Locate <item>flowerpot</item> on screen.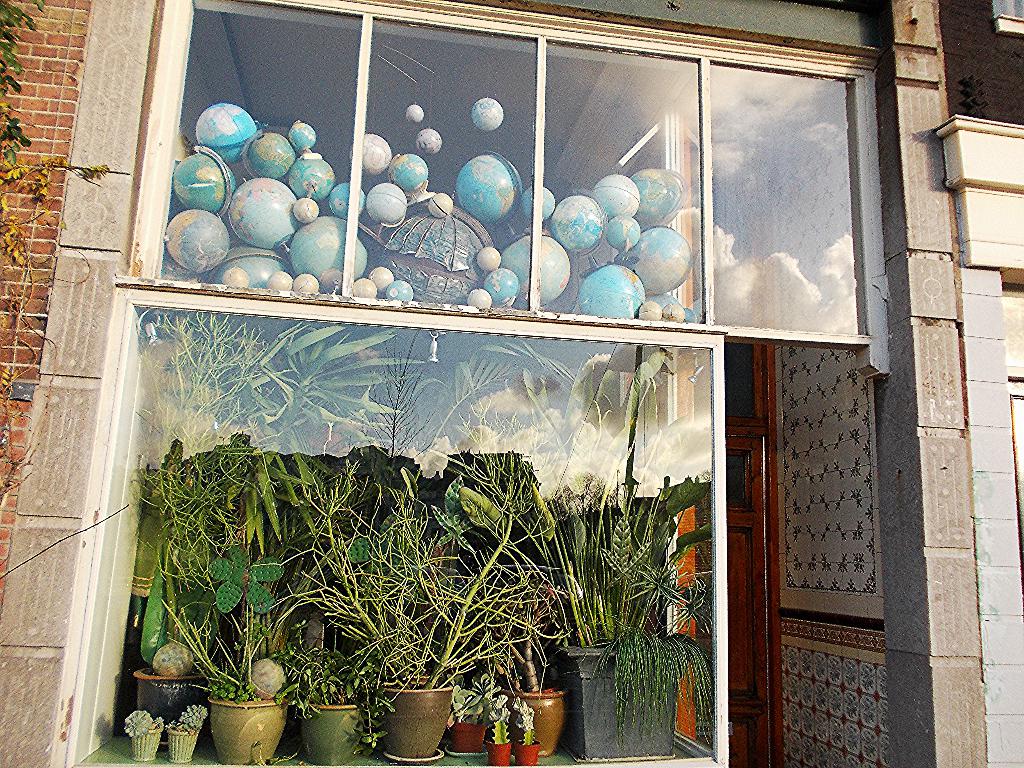
On screen at x1=505, y1=689, x2=567, y2=762.
